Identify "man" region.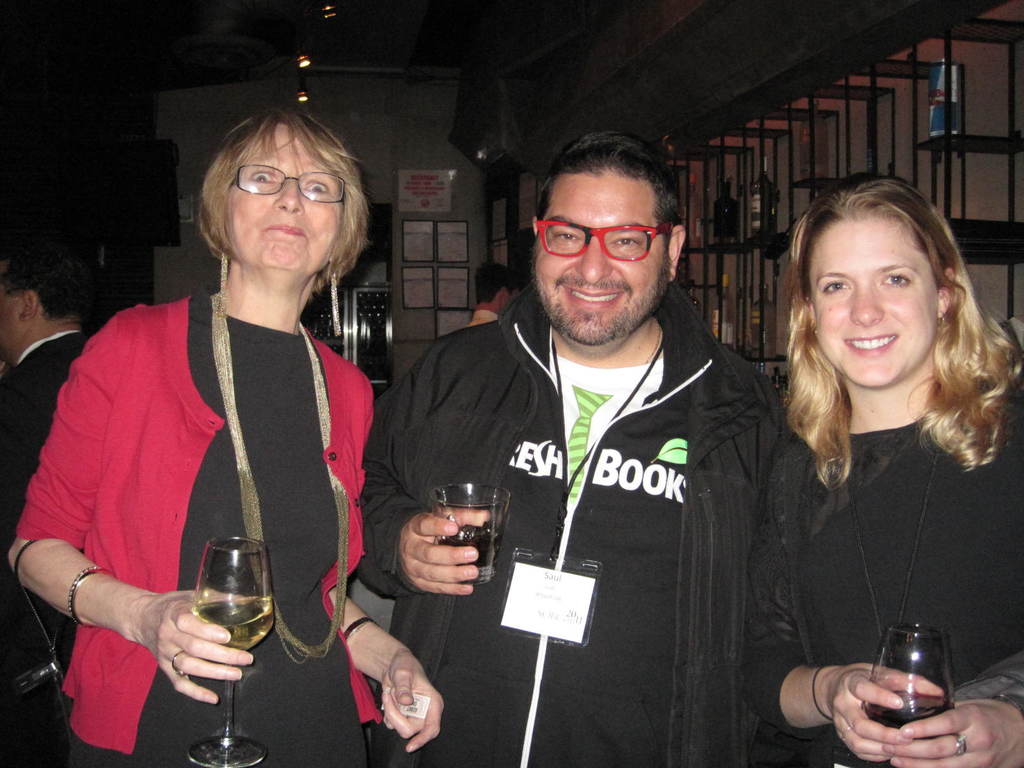
Region: <region>468, 258, 523, 326</region>.
